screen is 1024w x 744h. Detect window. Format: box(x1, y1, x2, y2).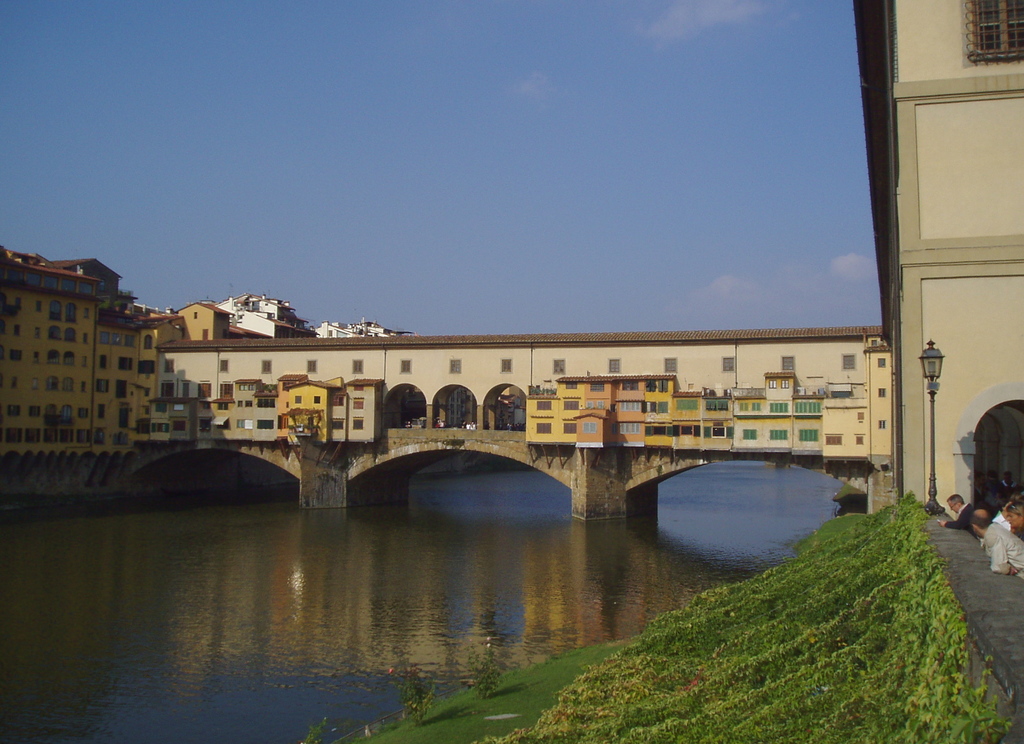
box(963, 2, 1023, 65).
